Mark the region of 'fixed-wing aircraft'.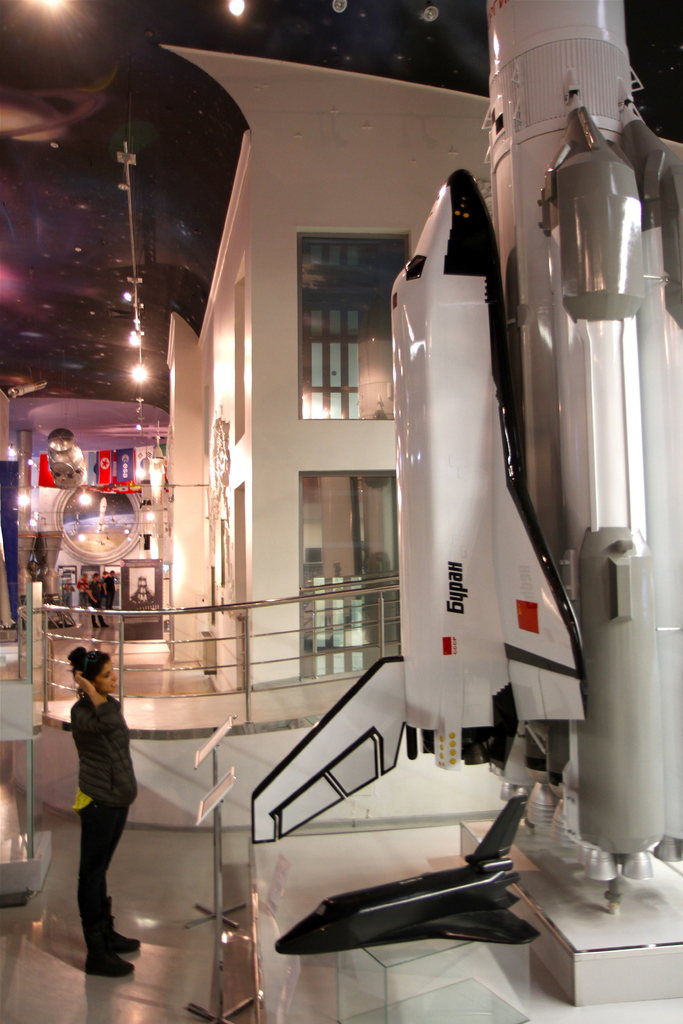
Region: pyautogui.locateOnScreen(267, 795, 553, 957).
